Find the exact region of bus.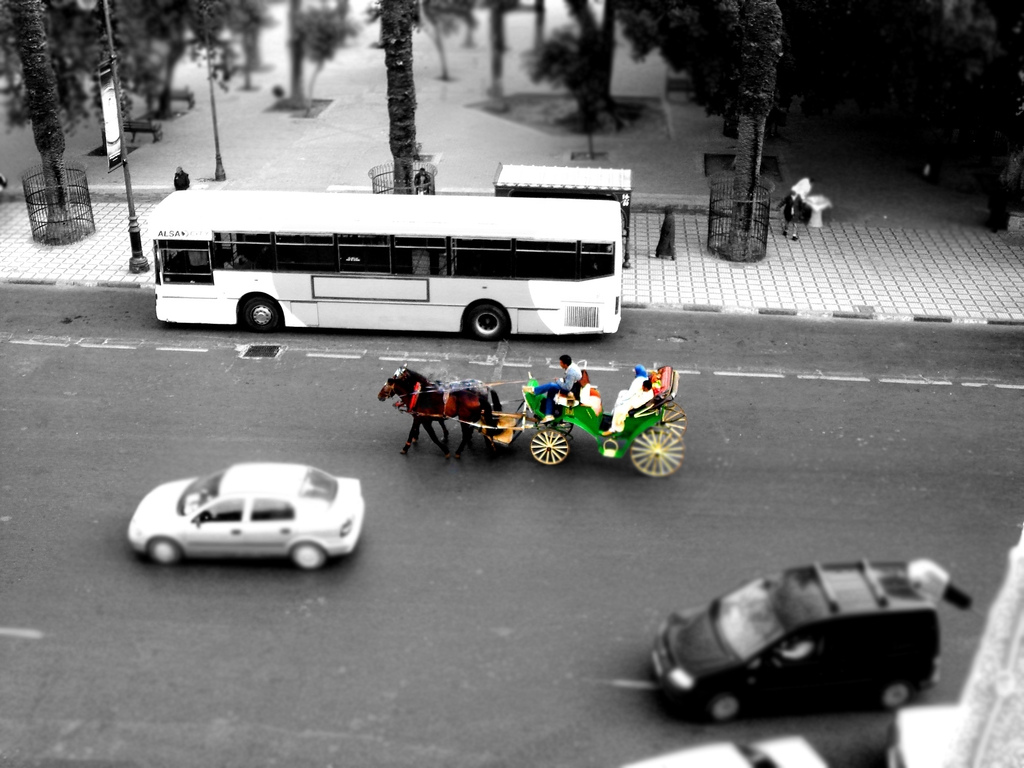
Exact region: <region>149, 195, 623, 332</region>.
